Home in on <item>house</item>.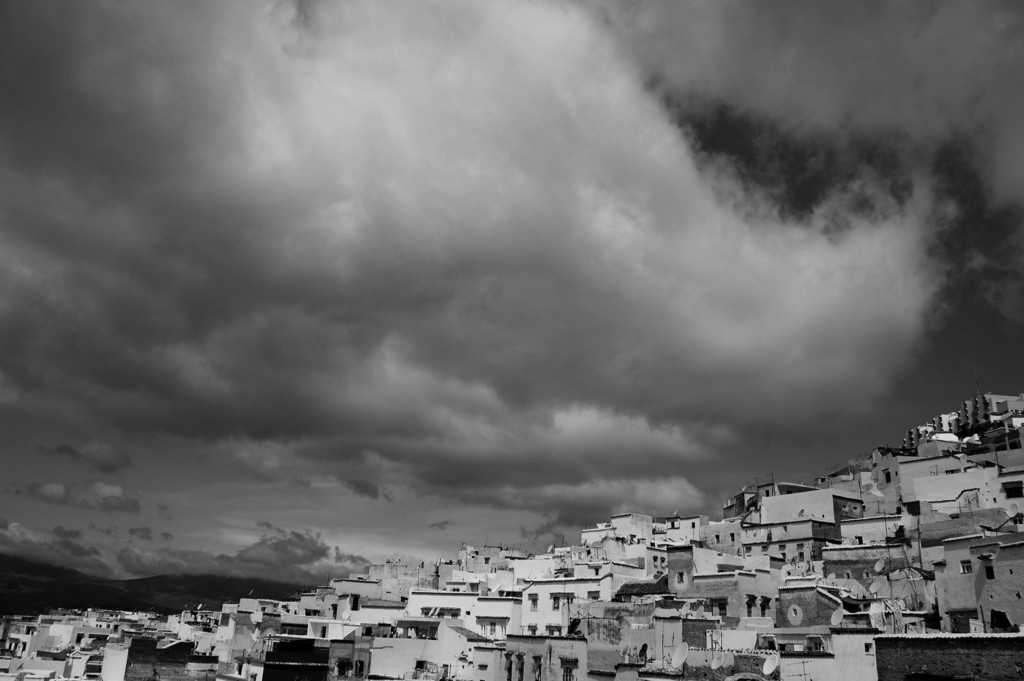
Homed in at l=760, t=473, r=865, b=521.
